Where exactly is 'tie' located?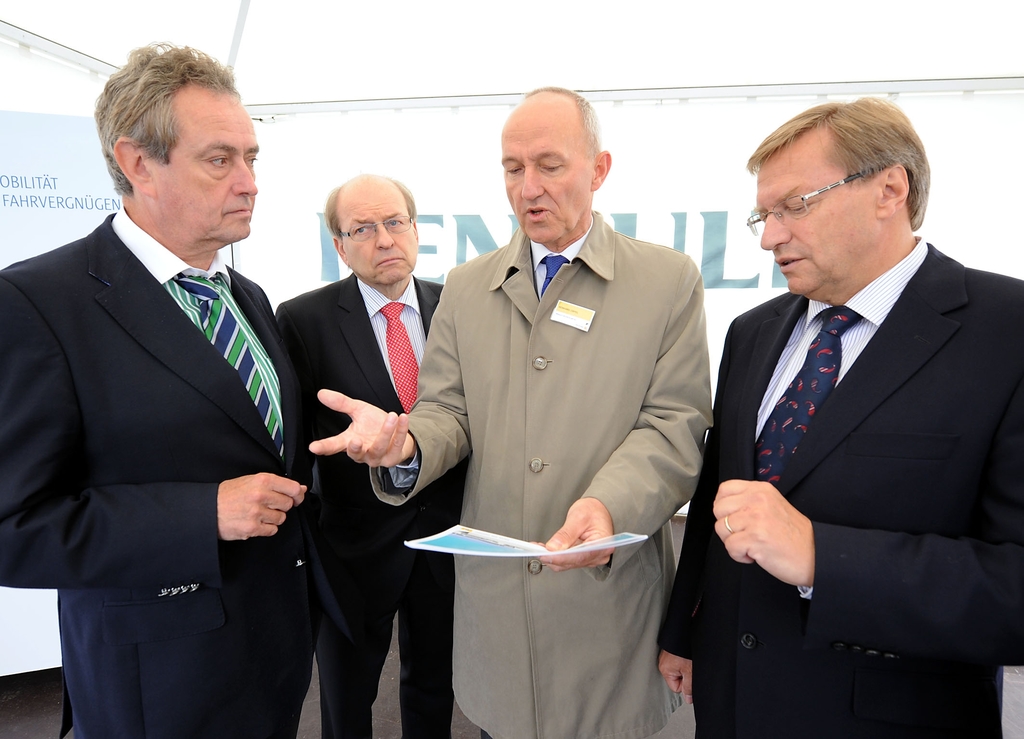
Its bounding box is pyautogui.locateOnScreen(538, 254, 567, 299).
